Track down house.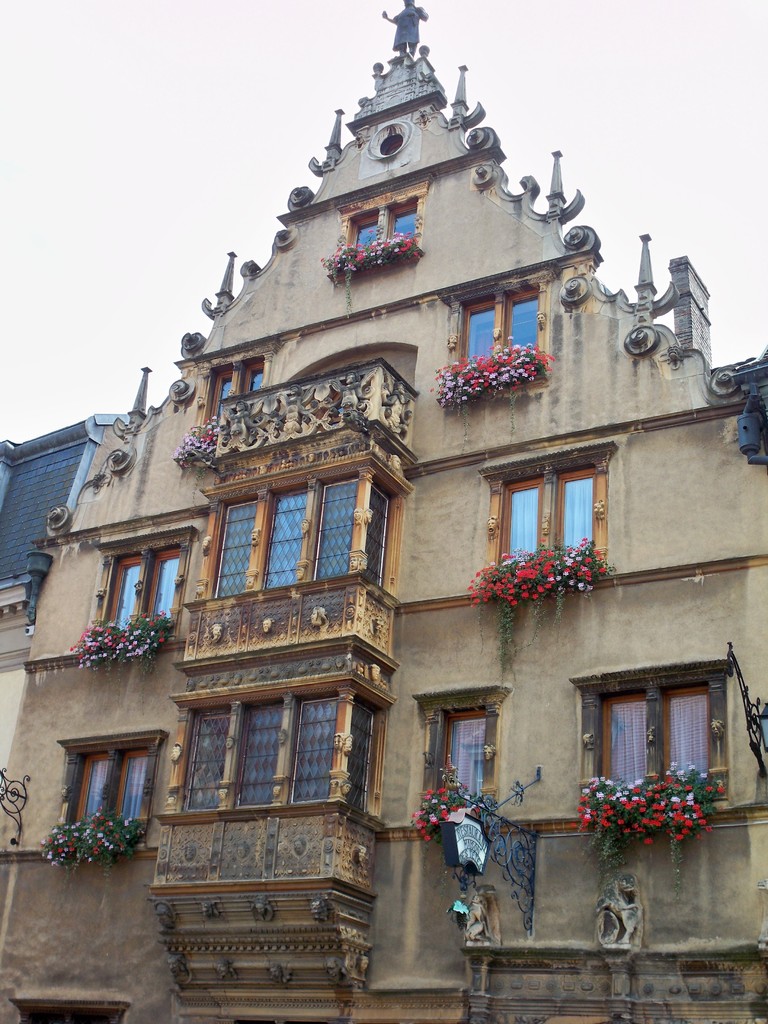
Tracked to [0,390,149,684].
